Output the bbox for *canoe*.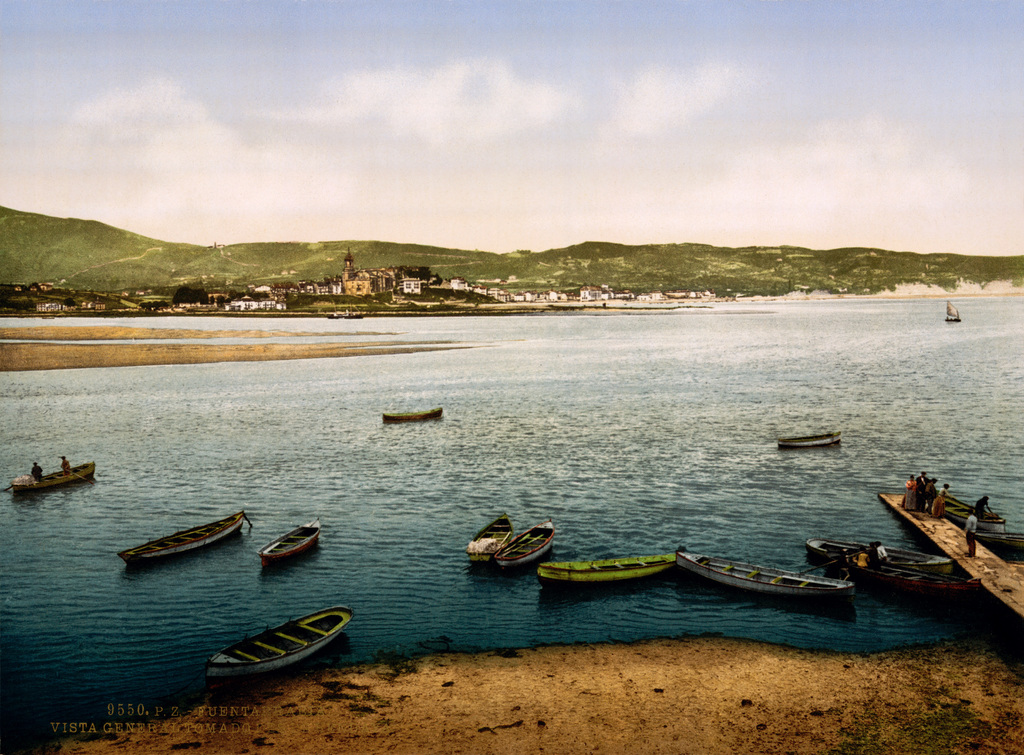
(x1=974, y1=530, x2=1023, y2=555).
